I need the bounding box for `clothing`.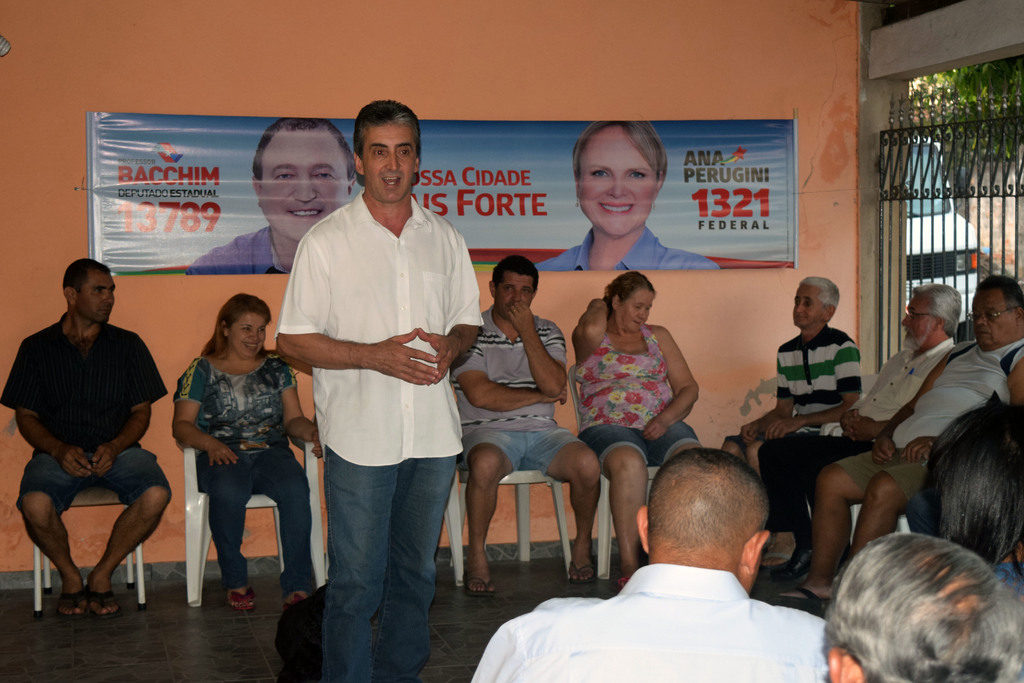
Here it is: [x1=0, y1=311, x2=170, y2=514].
